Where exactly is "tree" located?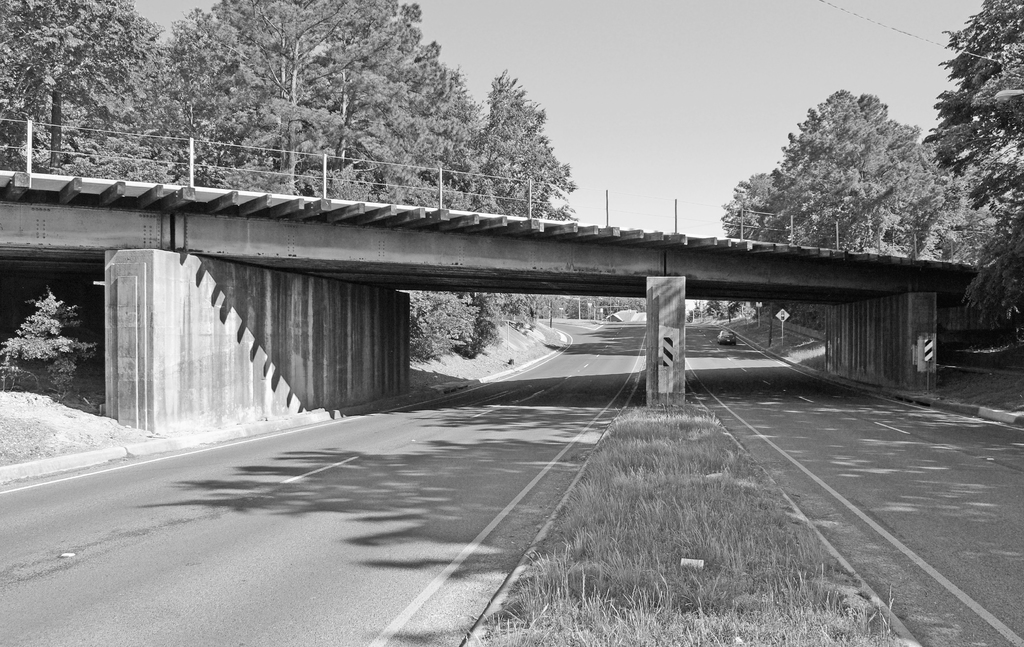
Its bounding box is 0 0 160 172.
